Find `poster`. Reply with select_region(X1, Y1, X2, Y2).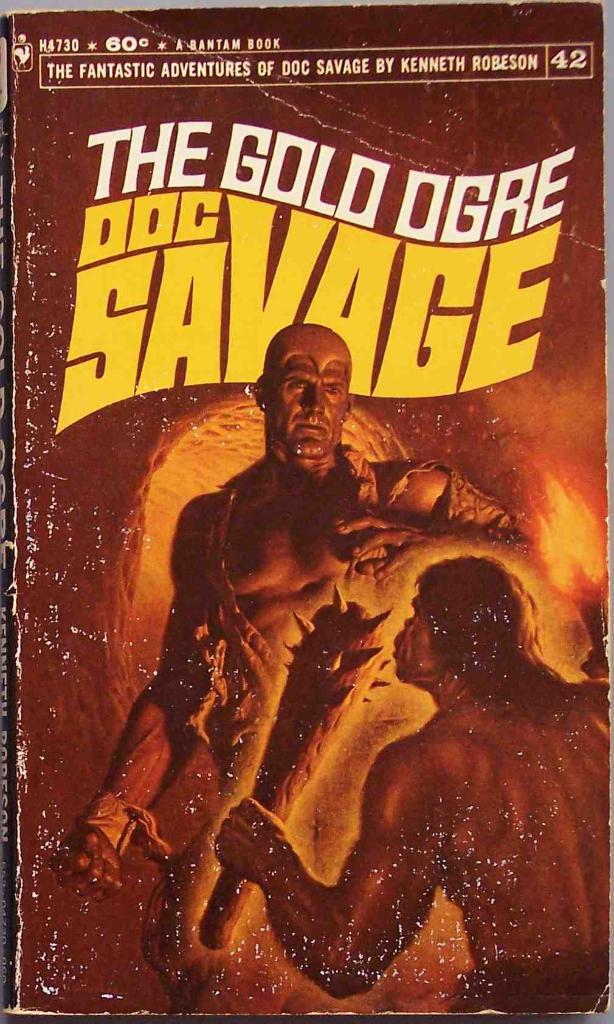
select_region(1, 6, 604, 1018).
